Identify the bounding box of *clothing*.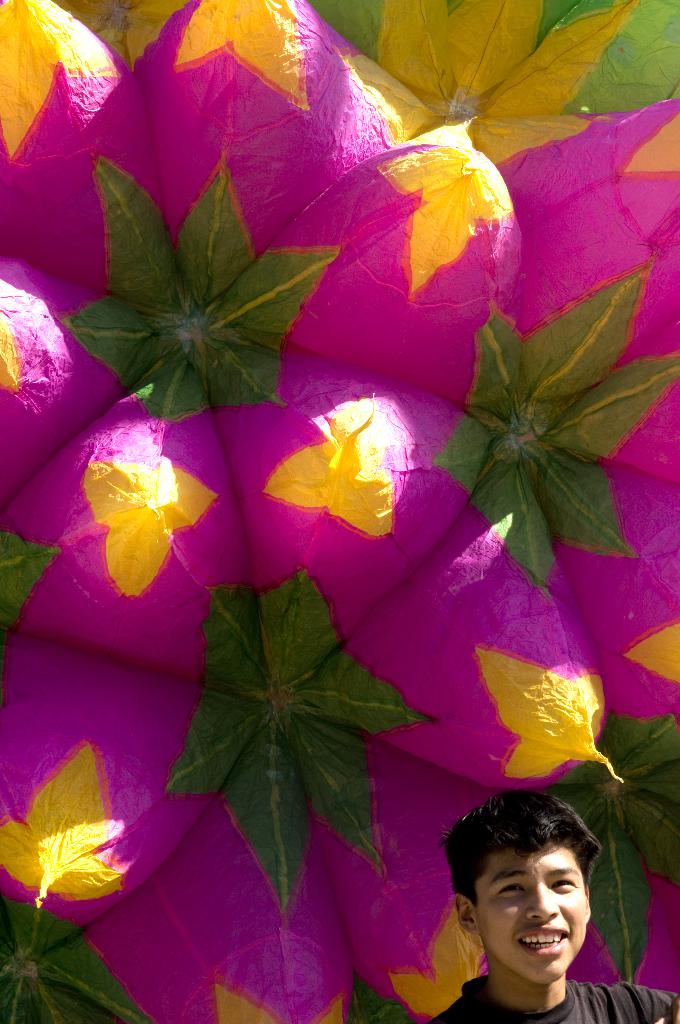
435:971:679:1023.
